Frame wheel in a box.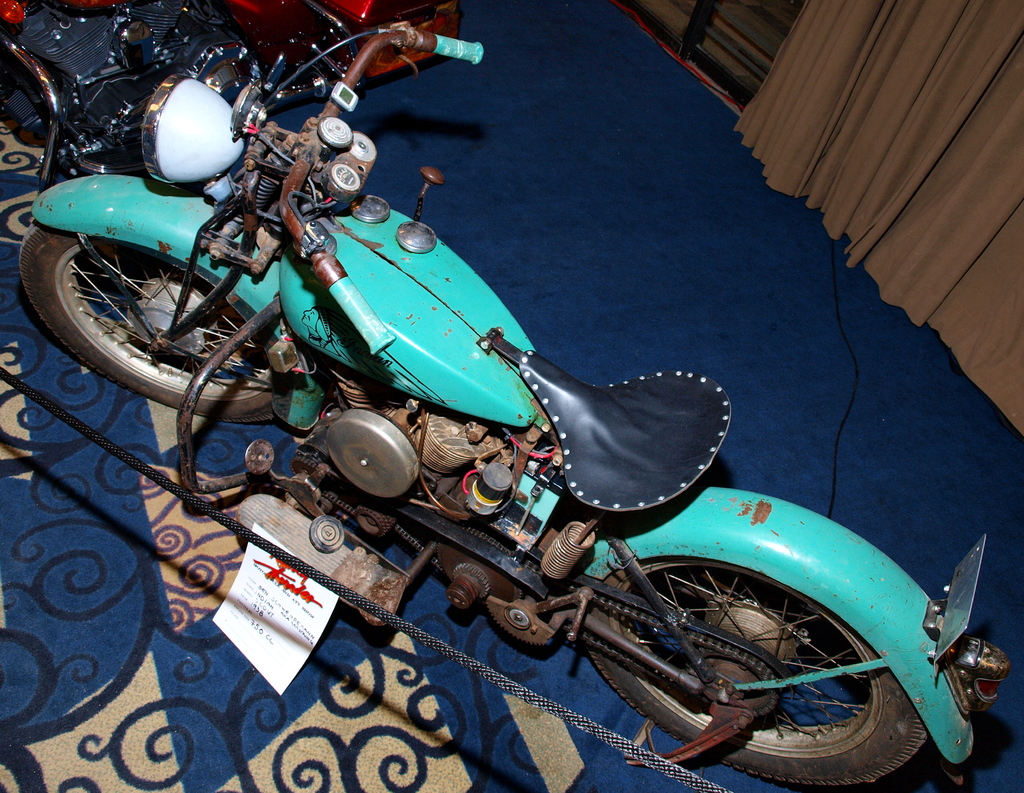
<bbox>531, 521, 950, 772</bbox>.
